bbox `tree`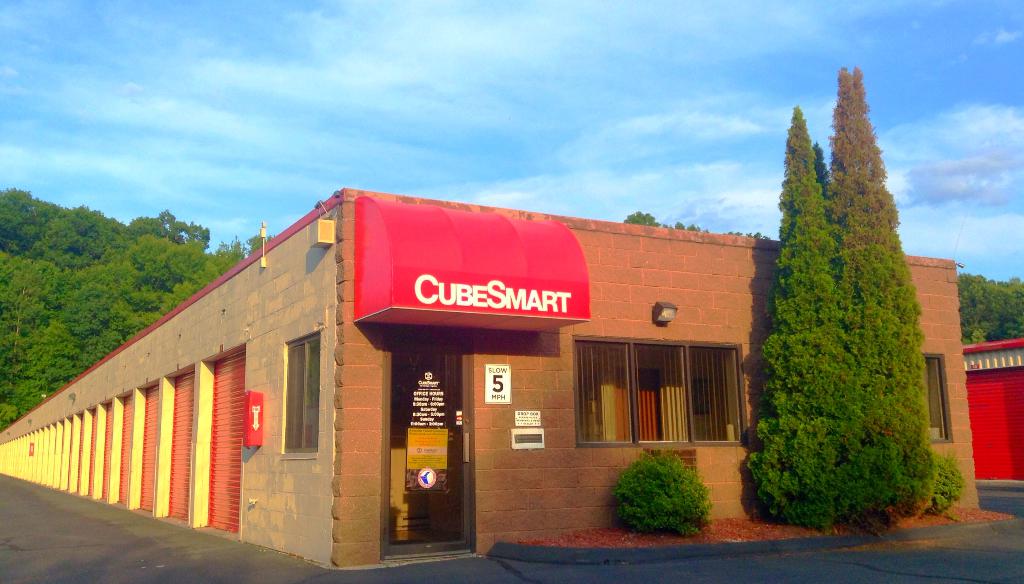
(x1=753, y1=71, x2=938, y2=526)
